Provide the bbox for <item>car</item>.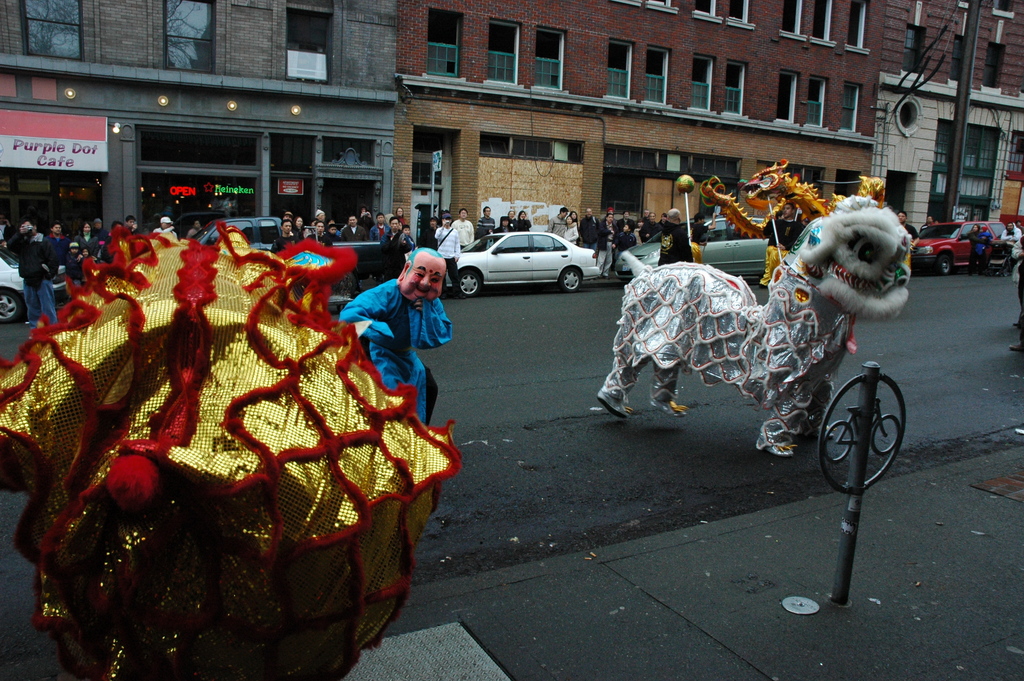
{"x1": 445, "y1": 217, "x2": 611, "y2": 291}.
